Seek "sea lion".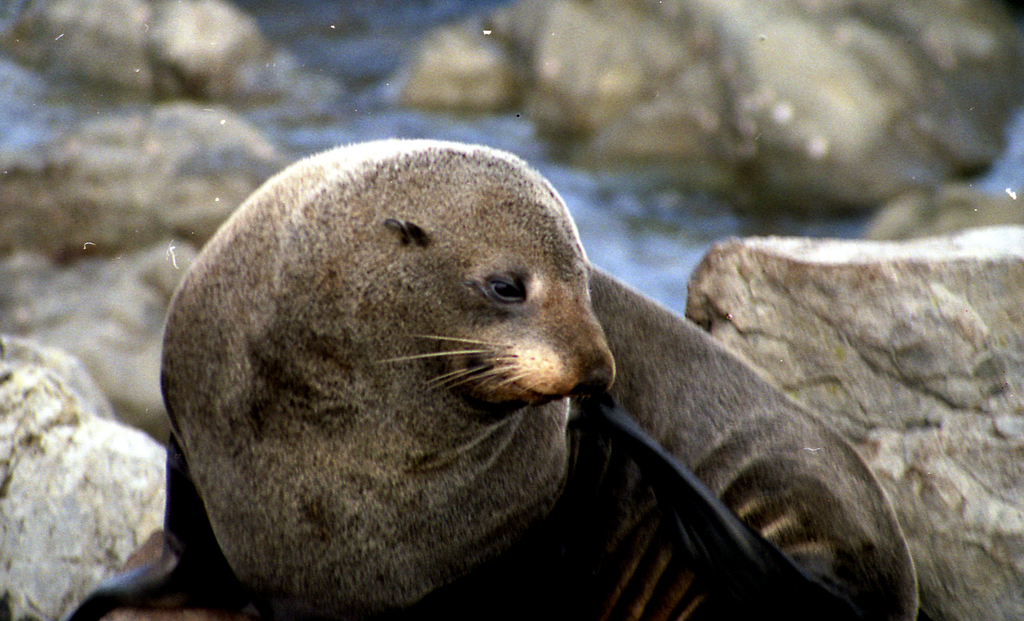
72, 141, 920, 620.
